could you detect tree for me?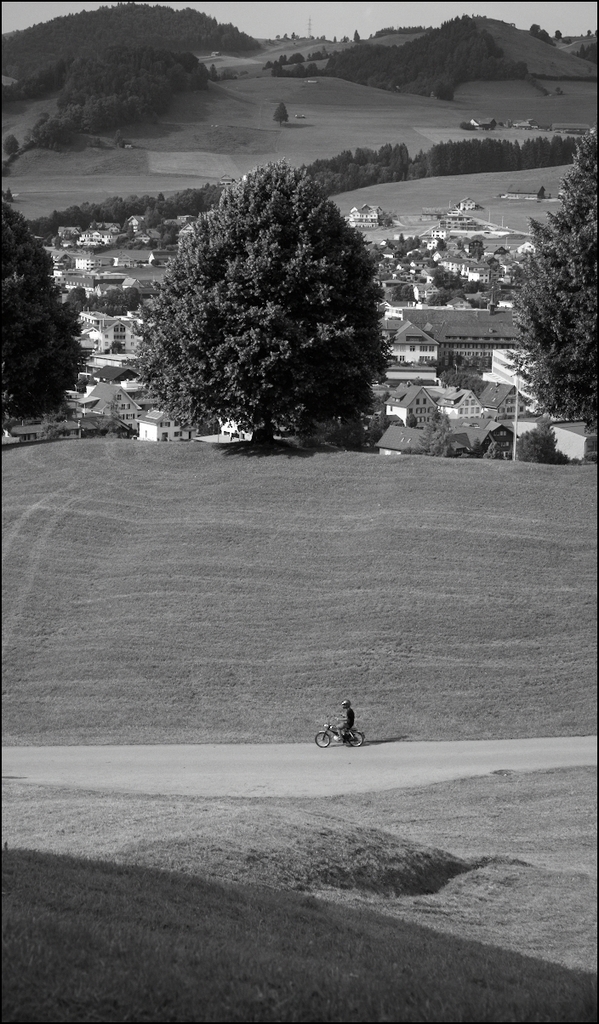
Detection result: box(105, 337, 123, 353).
